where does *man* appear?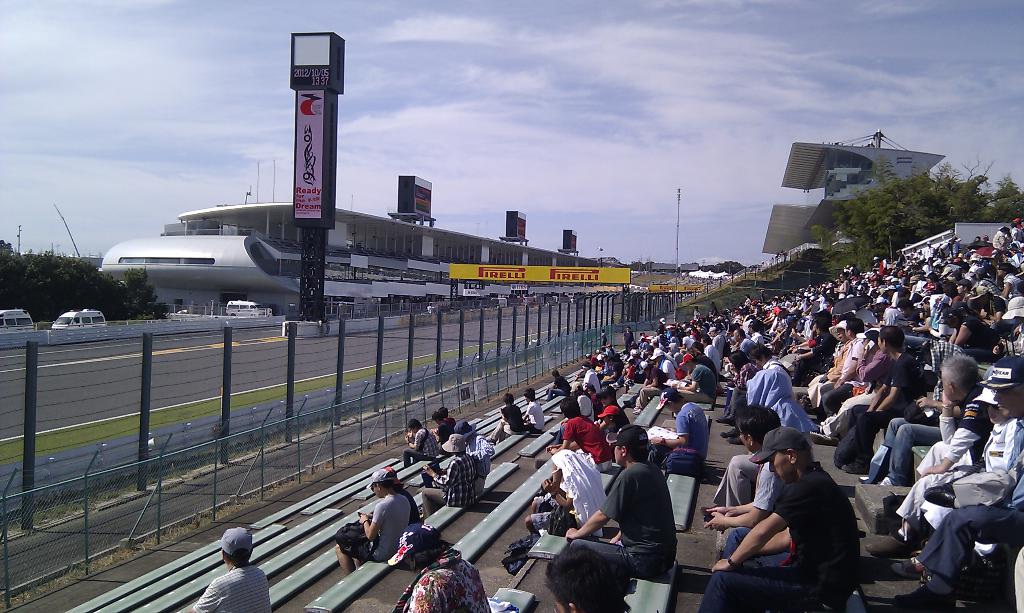
Appears at 892:351:1023:610.
